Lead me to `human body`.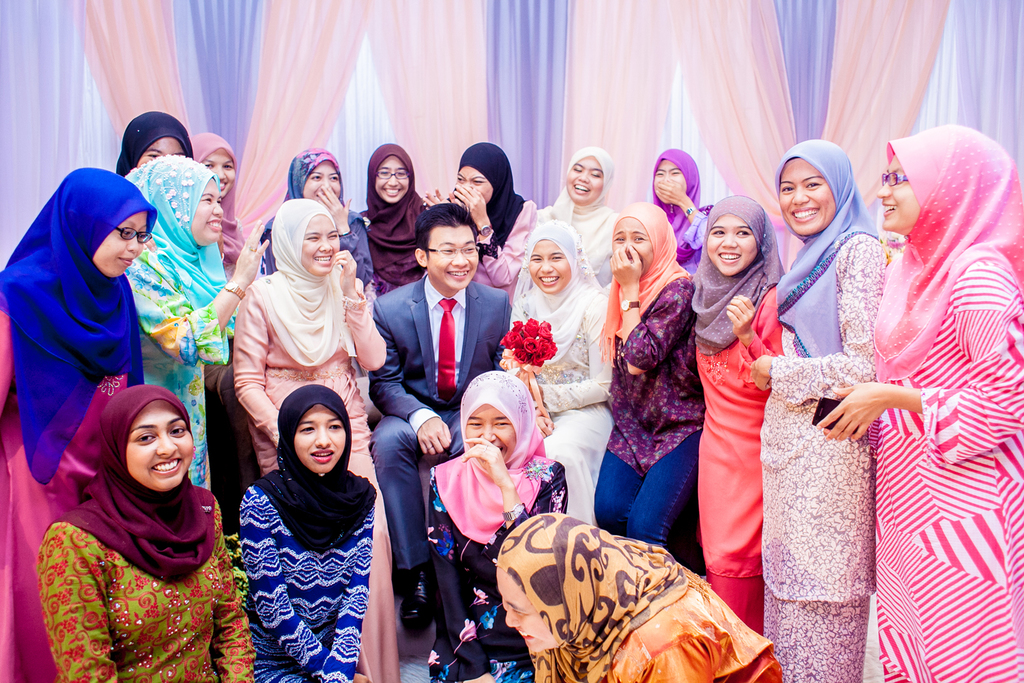
Lead to x1=369 y1=194 x2=520 y2=633.
